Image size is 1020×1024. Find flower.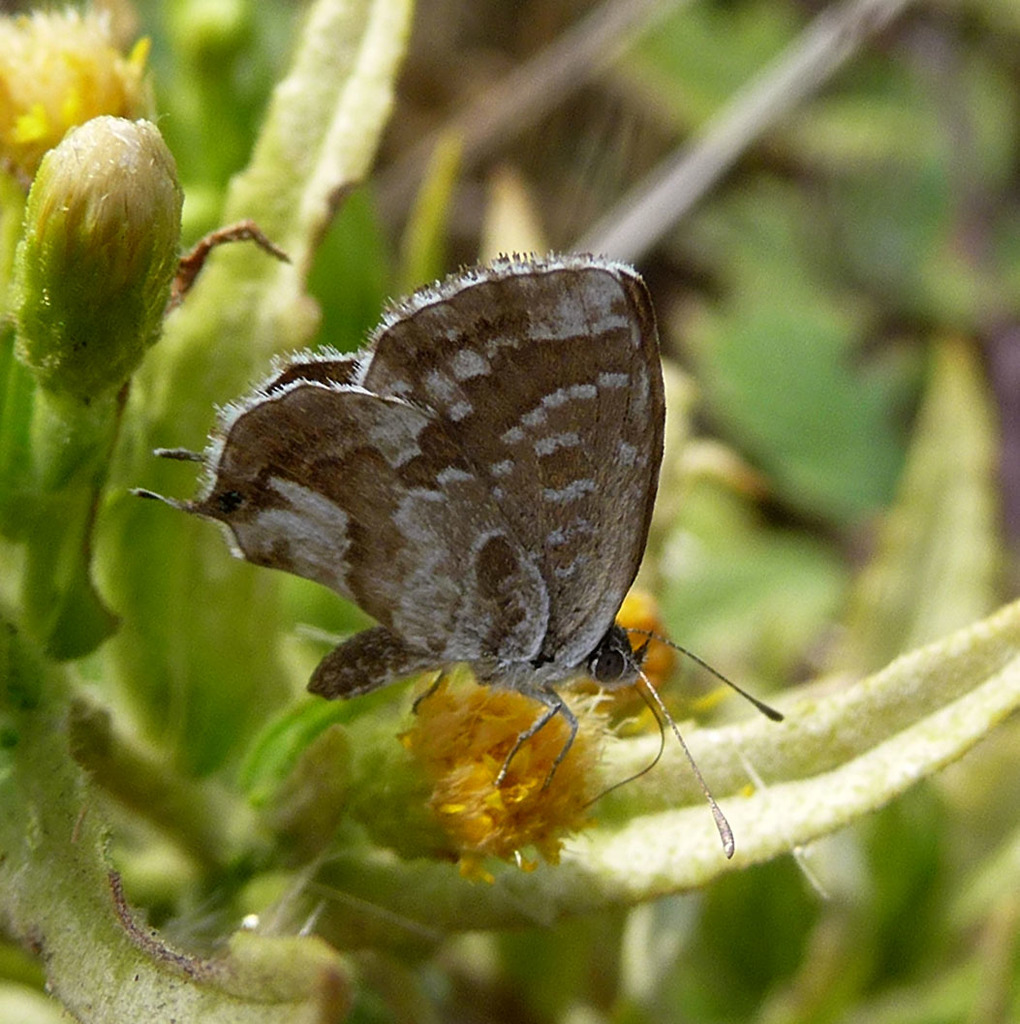
[left=572, top=584, right=706, bottom=733].
